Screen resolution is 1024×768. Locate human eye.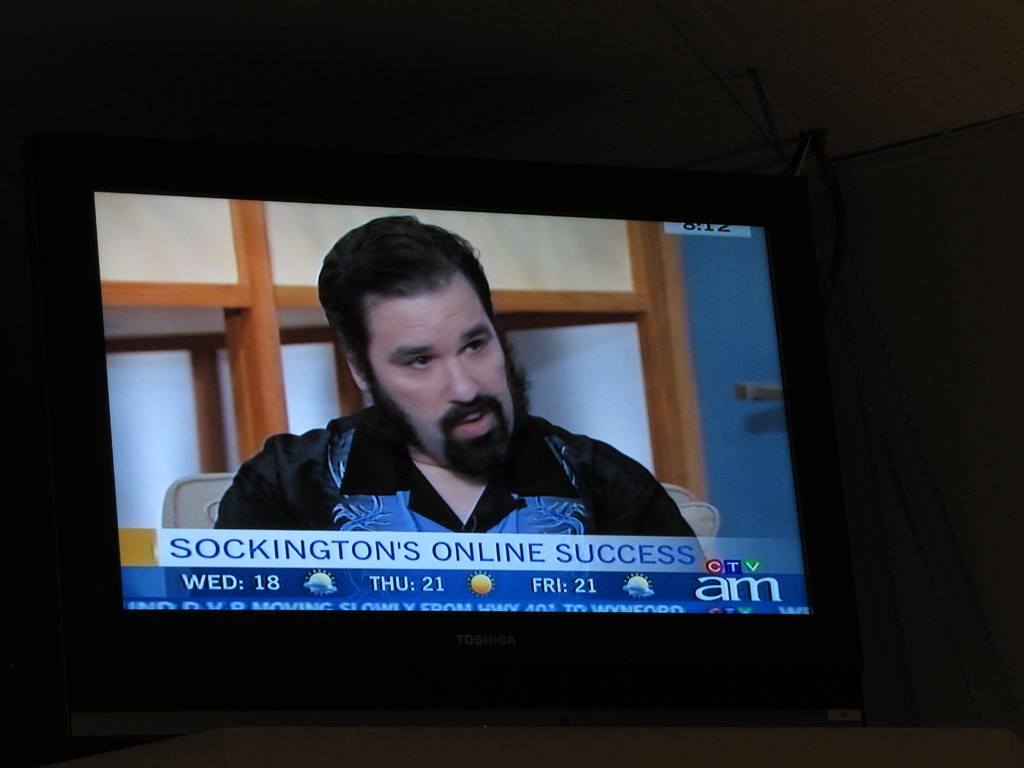
[left=397, top=349, right=435, bottom=376].
